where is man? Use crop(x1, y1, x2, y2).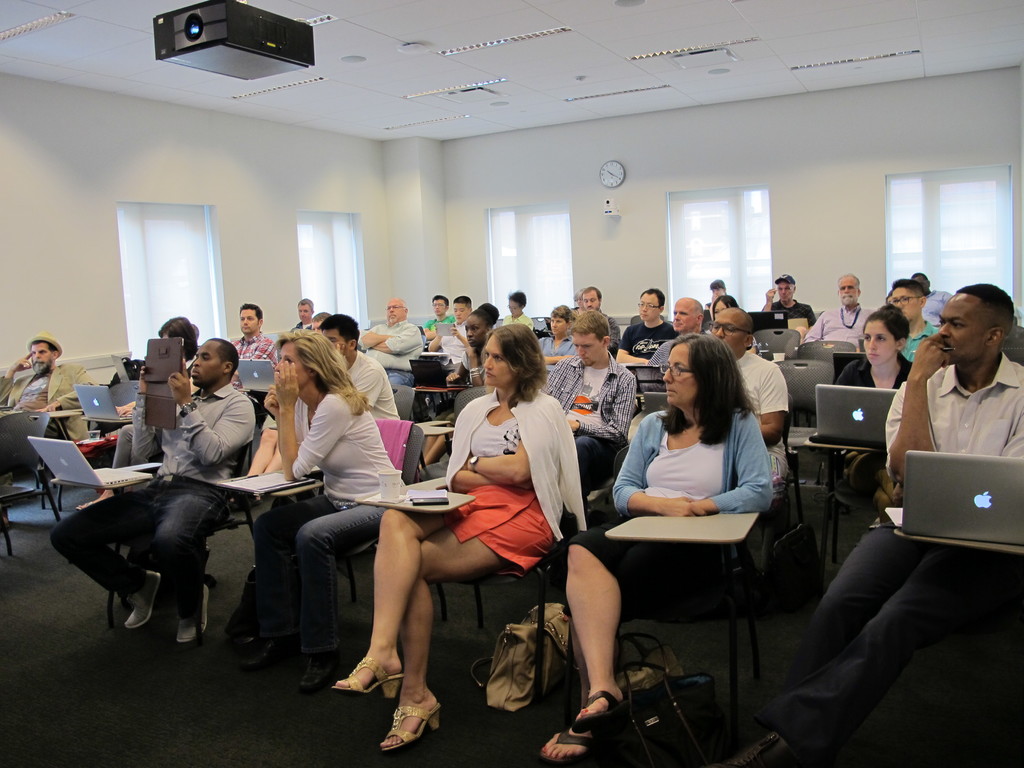
crop(655, 302, 707, 377).
